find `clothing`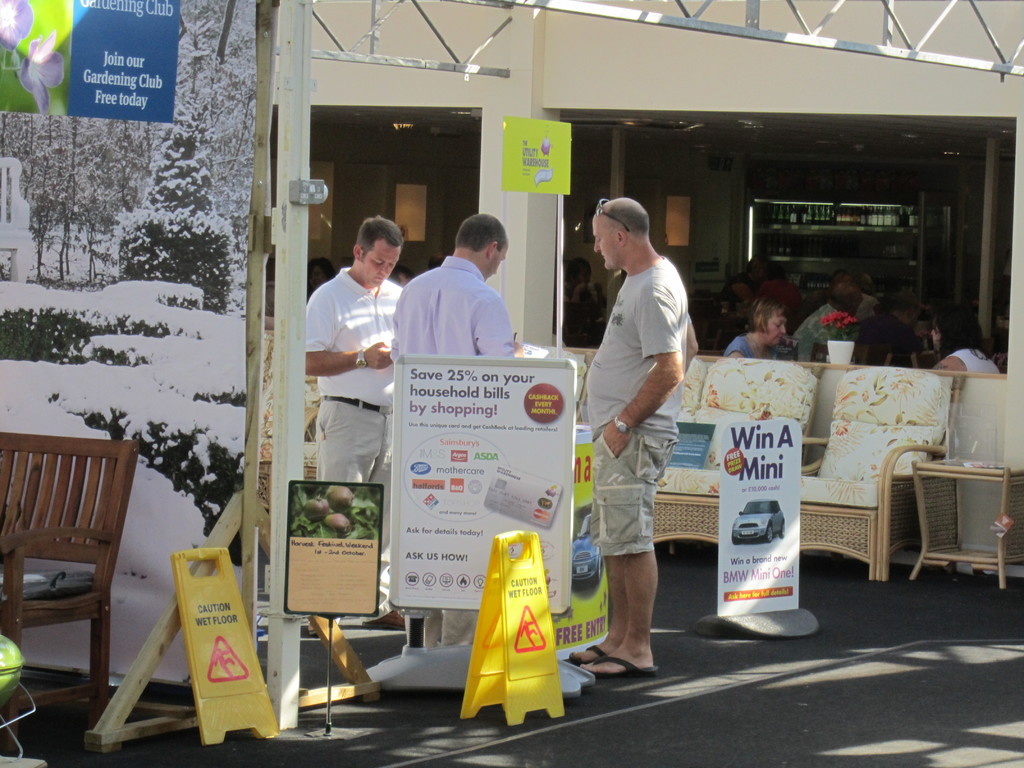
954, 340, 1003, 379
